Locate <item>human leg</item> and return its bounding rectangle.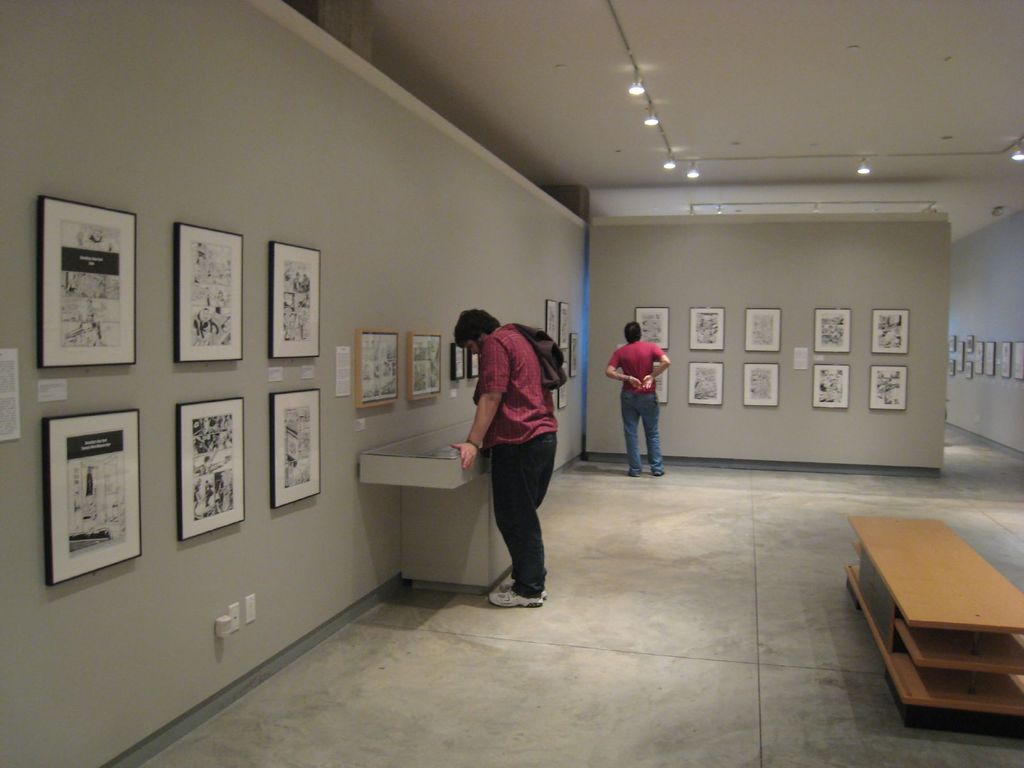
l=636, t=382, r=668, b=476.
